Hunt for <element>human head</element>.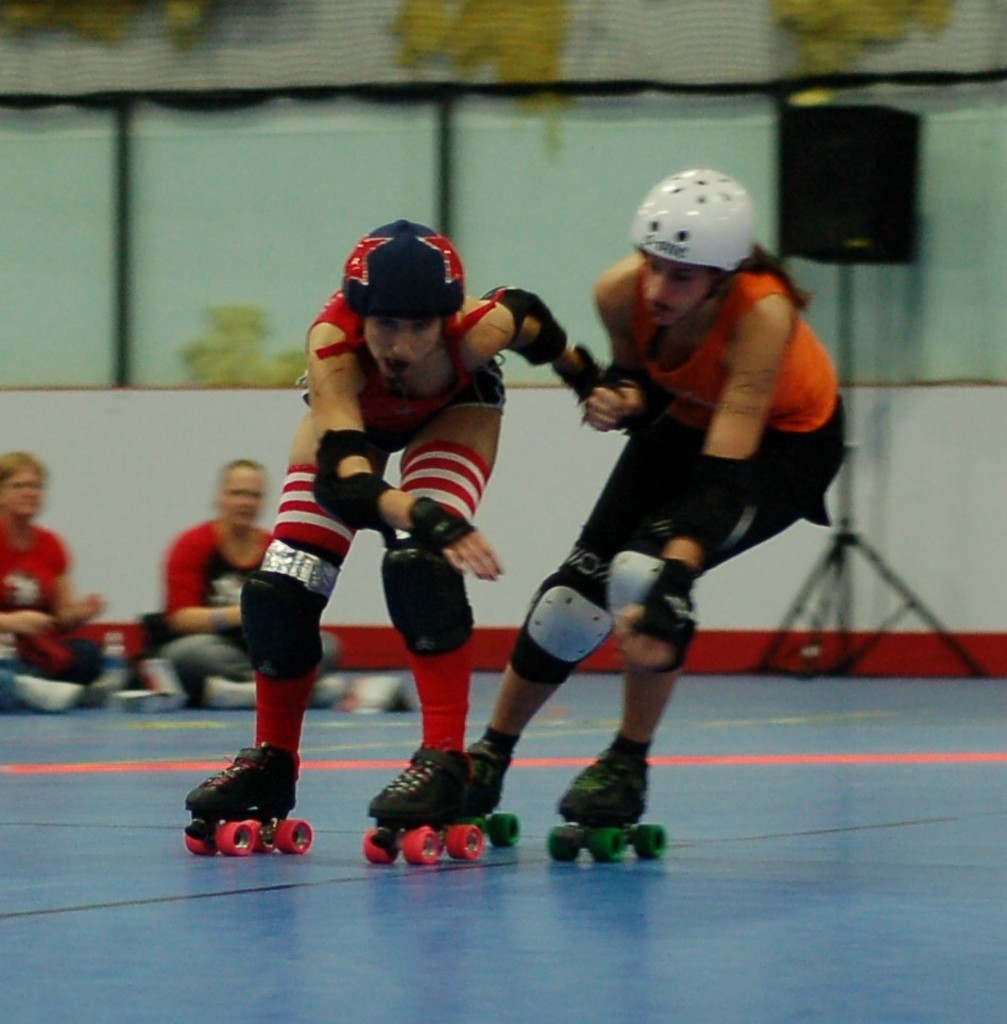
Hunted down at <box>341,217,467,383</box>.
